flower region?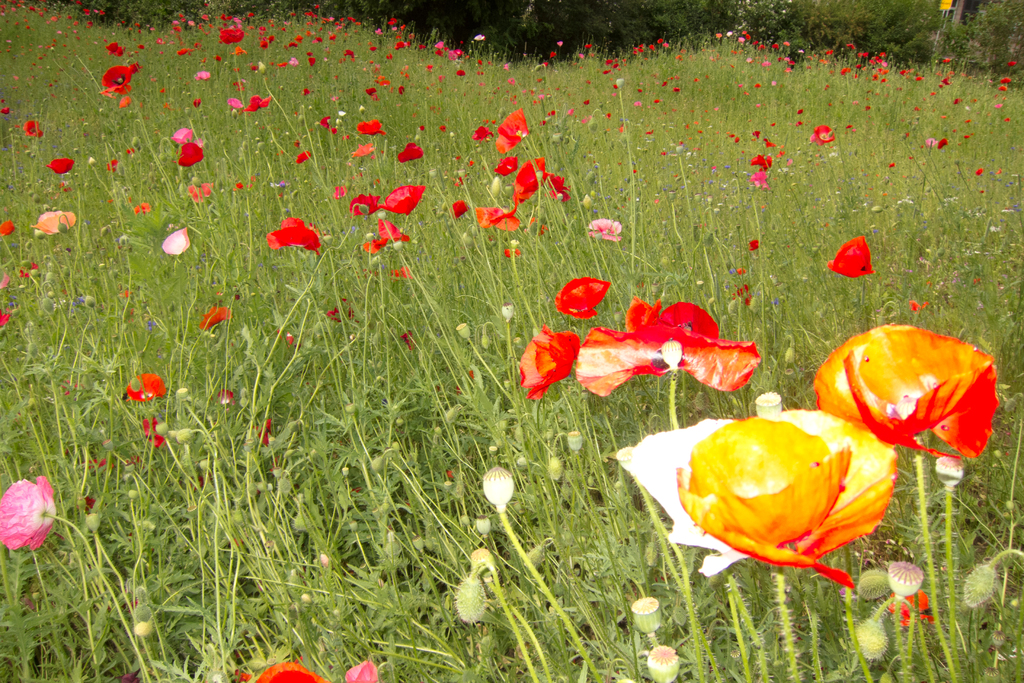
<box>879,584,945,629</box>
